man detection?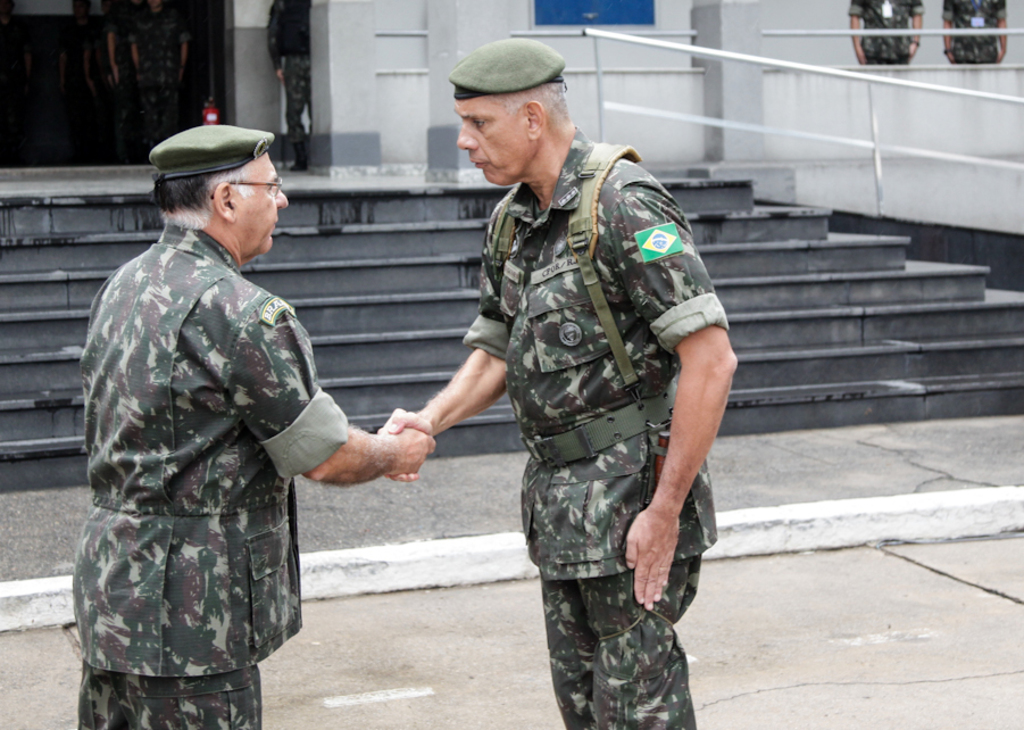
box(56, 117, 434, 729)
